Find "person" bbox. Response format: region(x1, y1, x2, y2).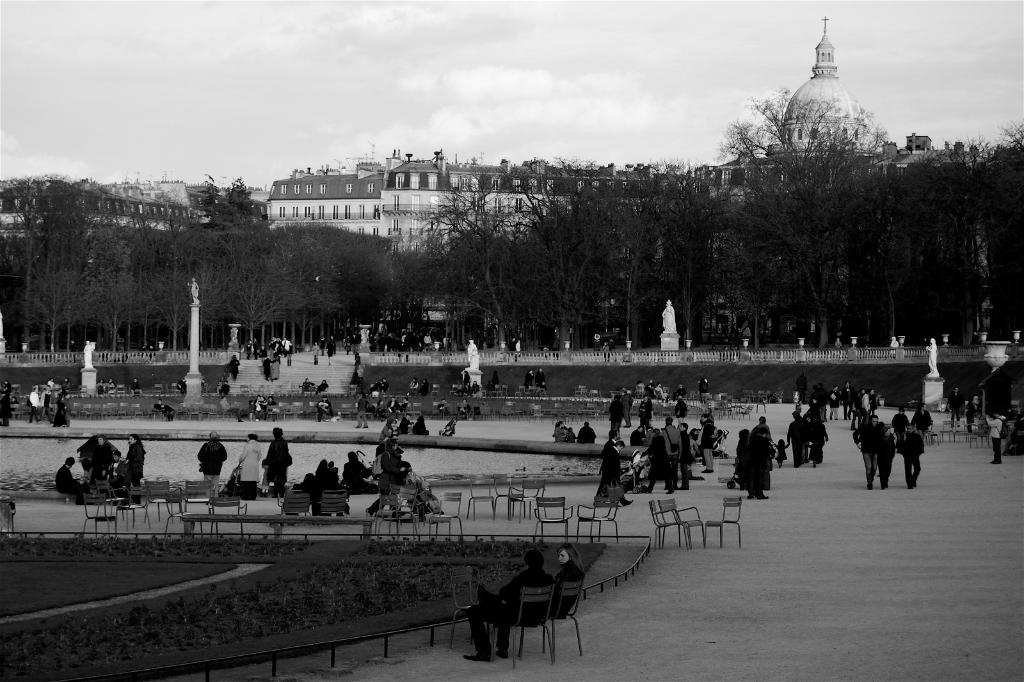
region(54, 456, 88, 504).
